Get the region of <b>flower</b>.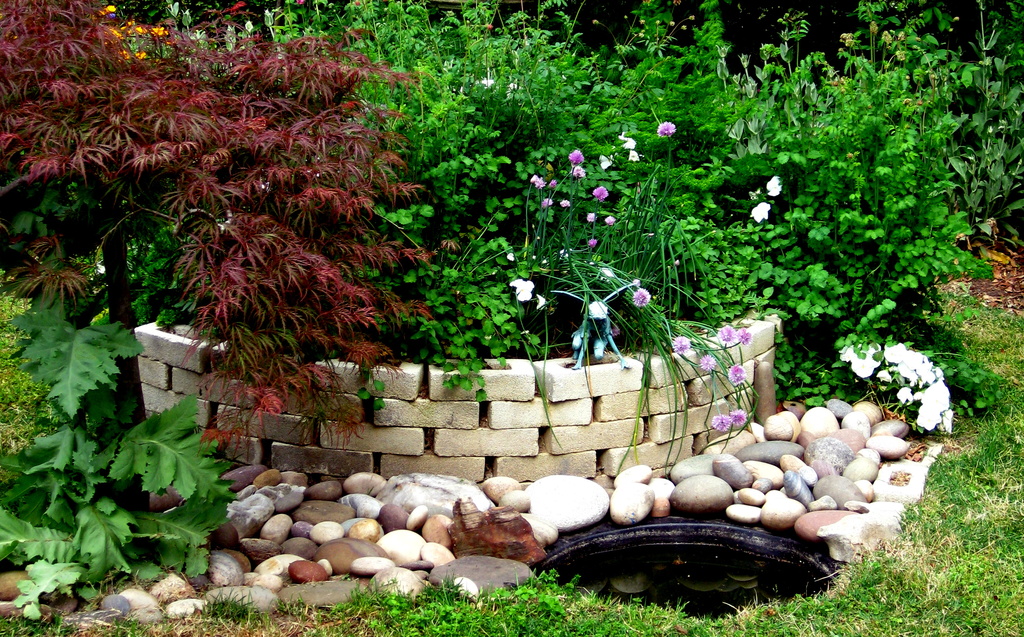
region(547, 177, 559, 188).
